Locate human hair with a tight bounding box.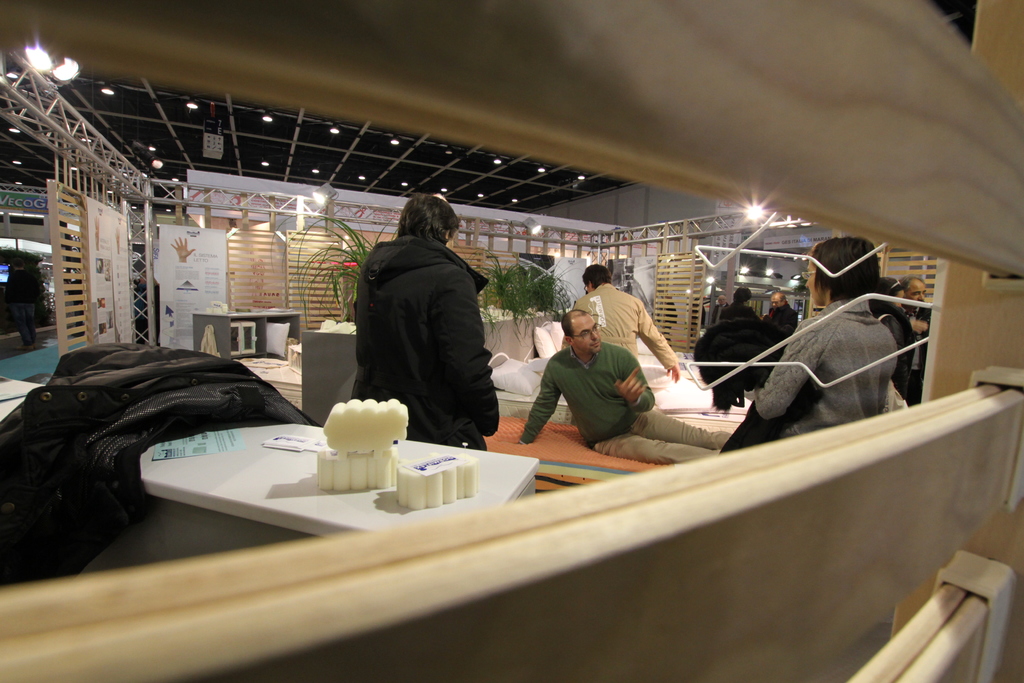
box=[735, 286, 753, 306].
